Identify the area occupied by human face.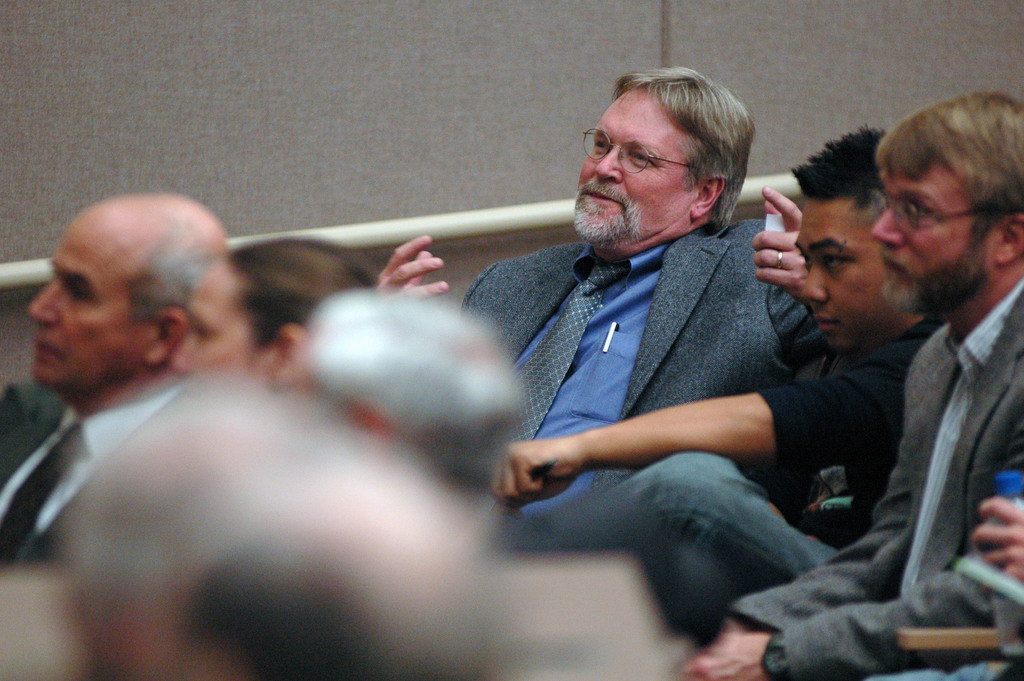
Area: <bbox>797, 194, 887, 347</bbox>.
